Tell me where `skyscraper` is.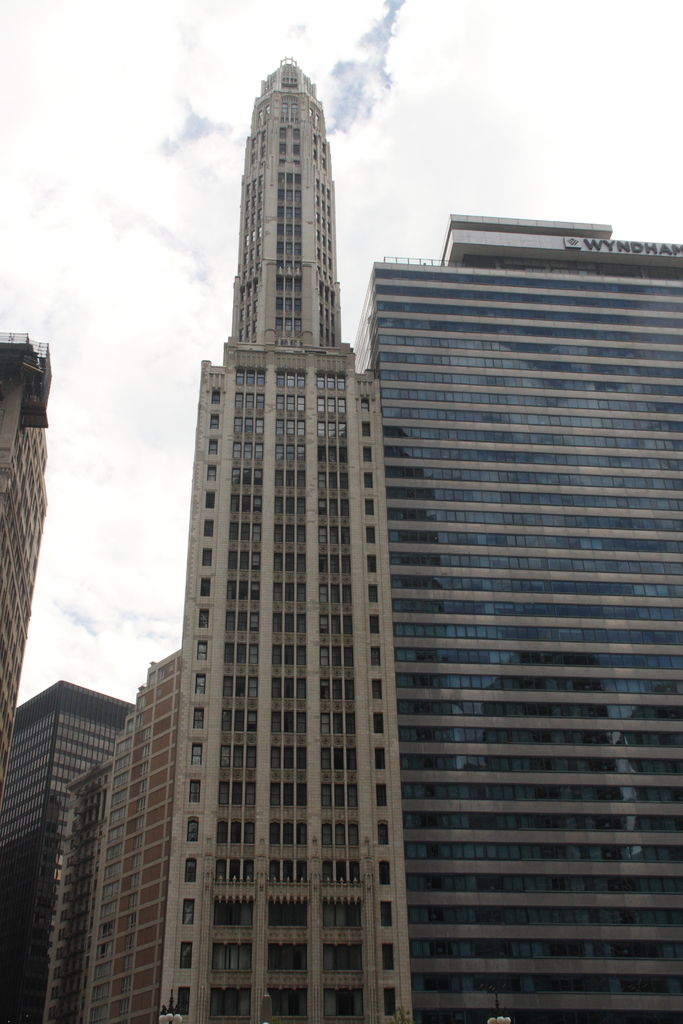
`skyscraper` is at 128:65:440:902.
